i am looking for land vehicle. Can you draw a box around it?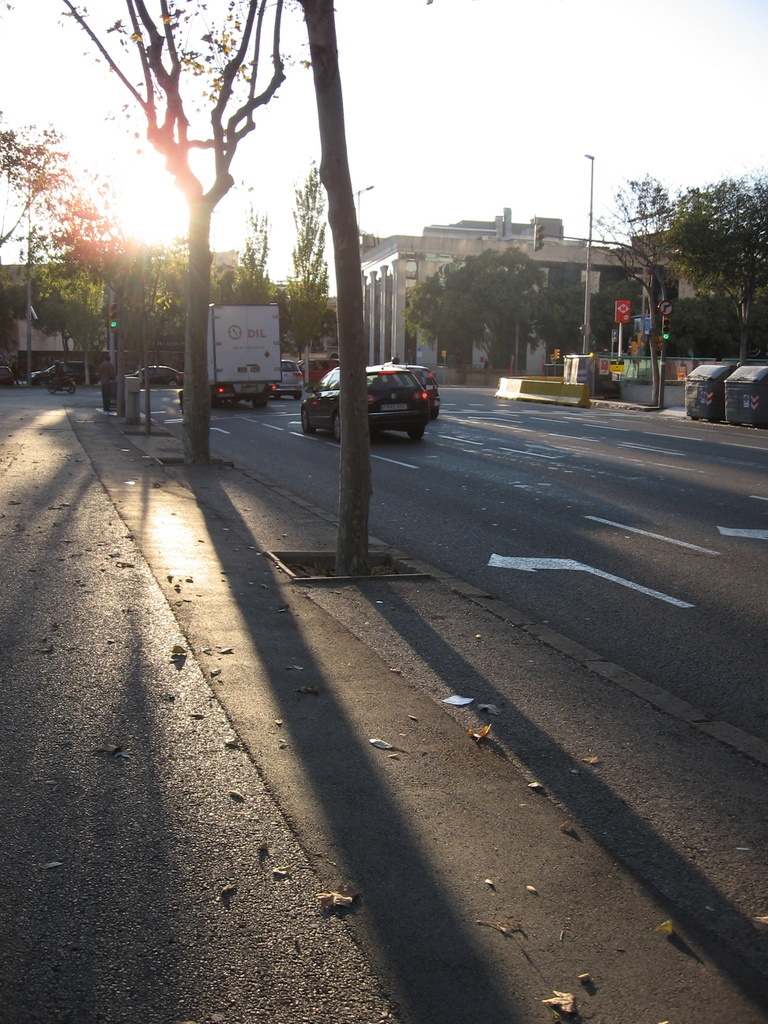
Sure, the bounding box is (33,359,88,384).
